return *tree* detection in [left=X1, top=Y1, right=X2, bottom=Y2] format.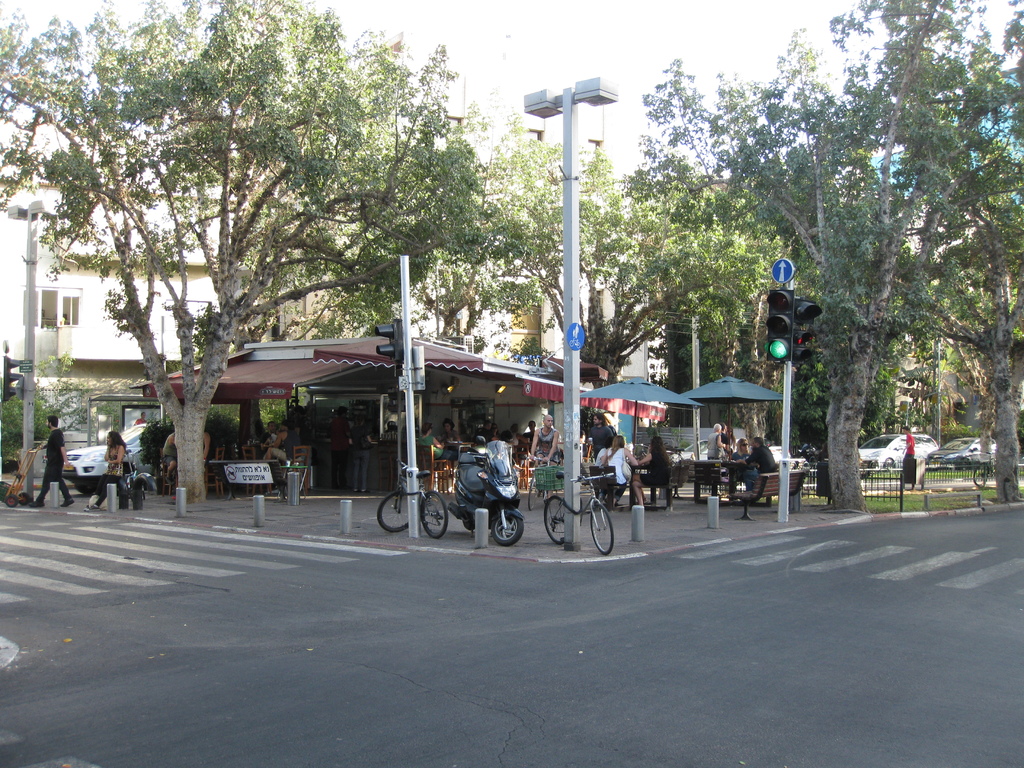
[left=796, top=287, right=899, bottom=481].
